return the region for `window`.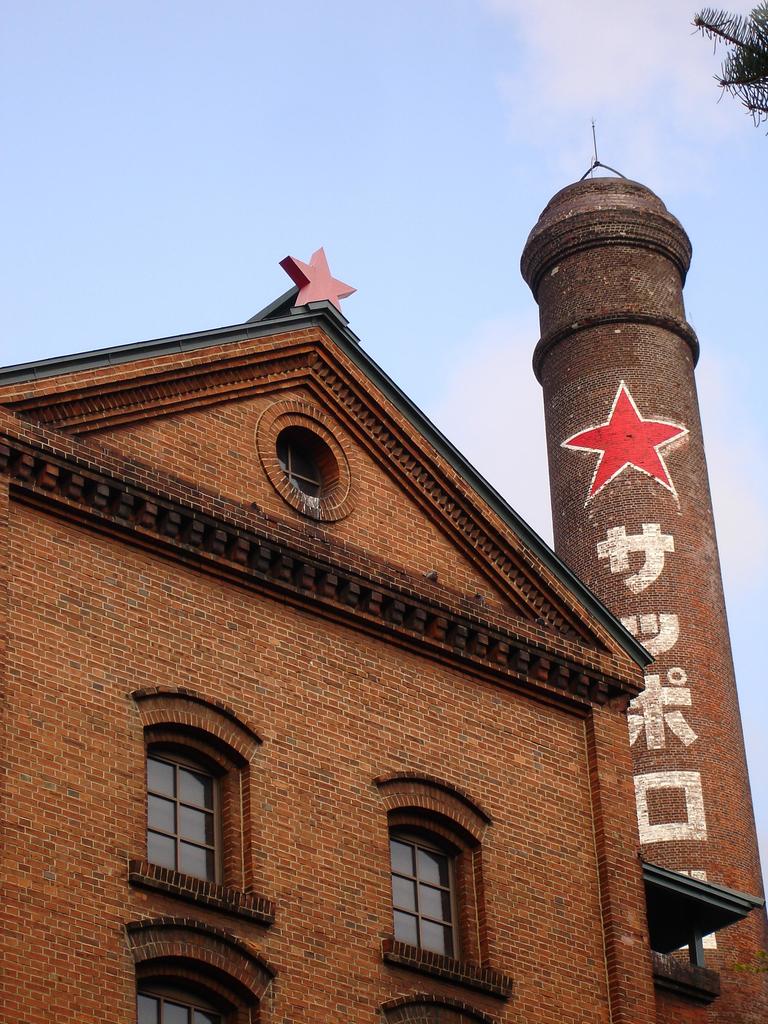
[135,728,262,907].
